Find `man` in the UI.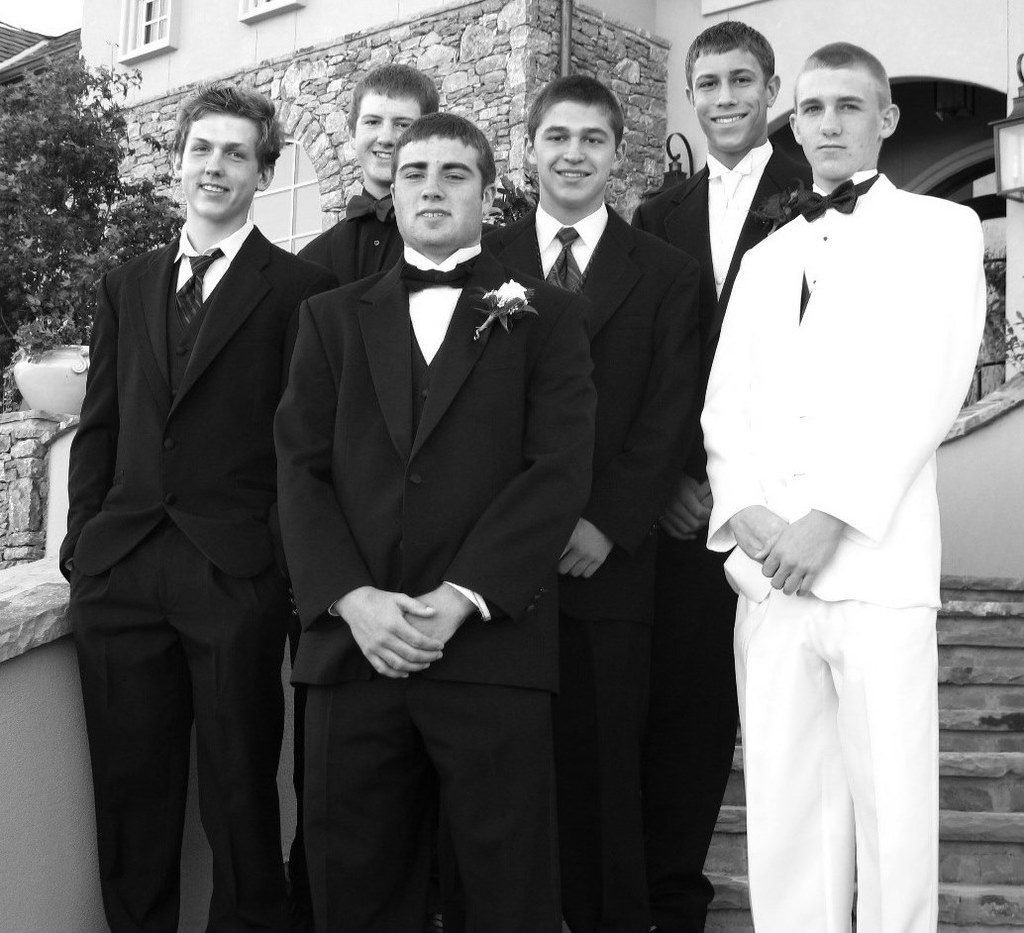
UI element at [x1=294, y1=60, x2=442, y2=284].
